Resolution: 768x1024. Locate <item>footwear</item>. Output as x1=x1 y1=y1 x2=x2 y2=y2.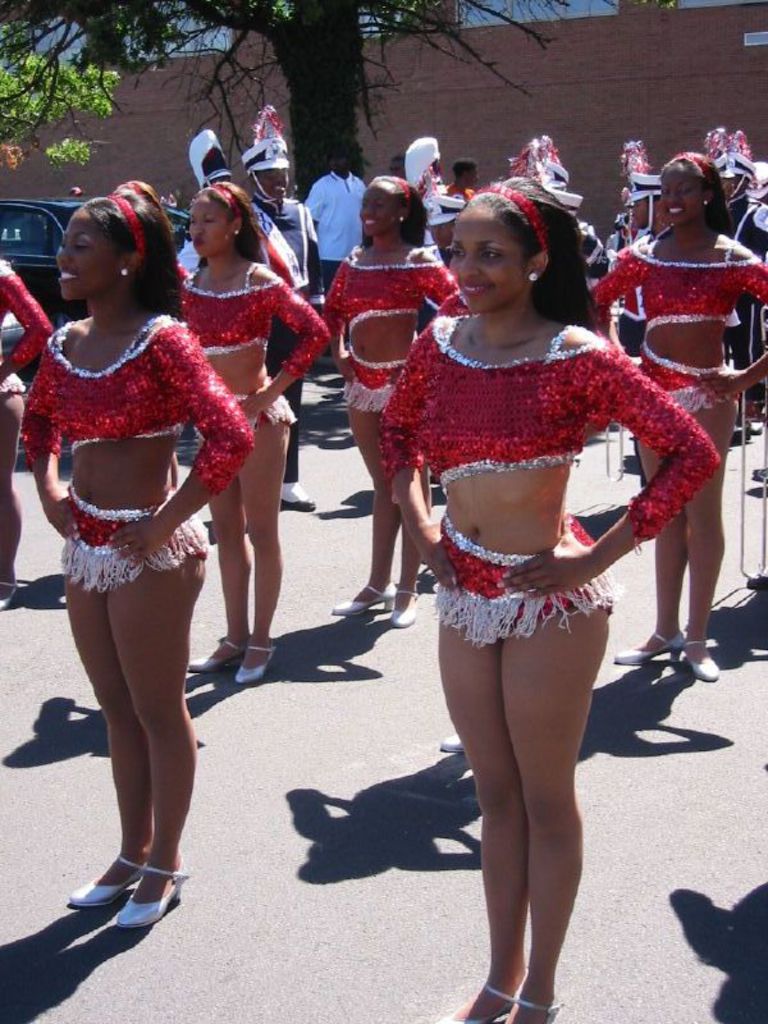
x1=387 y1=591 x2=419 y2=630.
